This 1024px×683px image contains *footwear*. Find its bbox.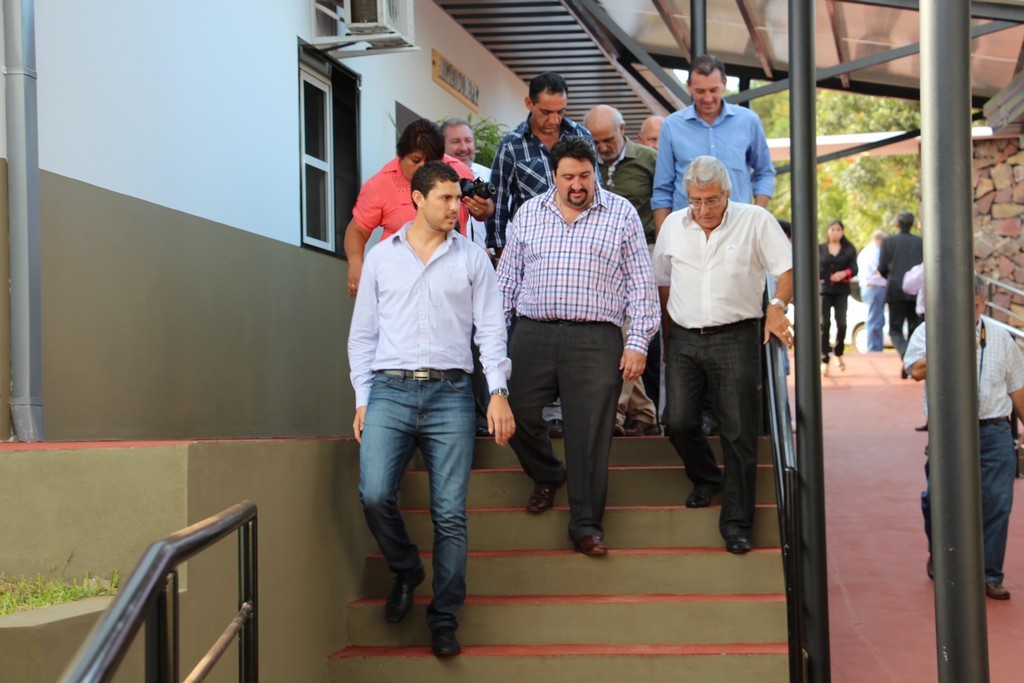
<region>675, 474, 731, 511</region>.
